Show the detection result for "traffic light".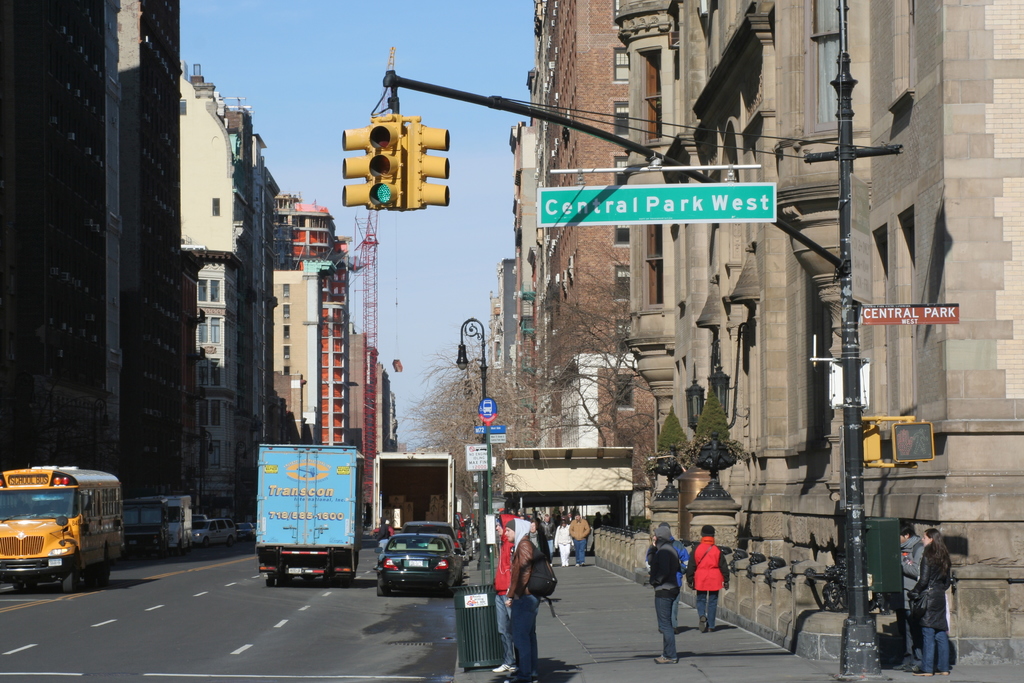
<box>339,88,450,211</box>.
